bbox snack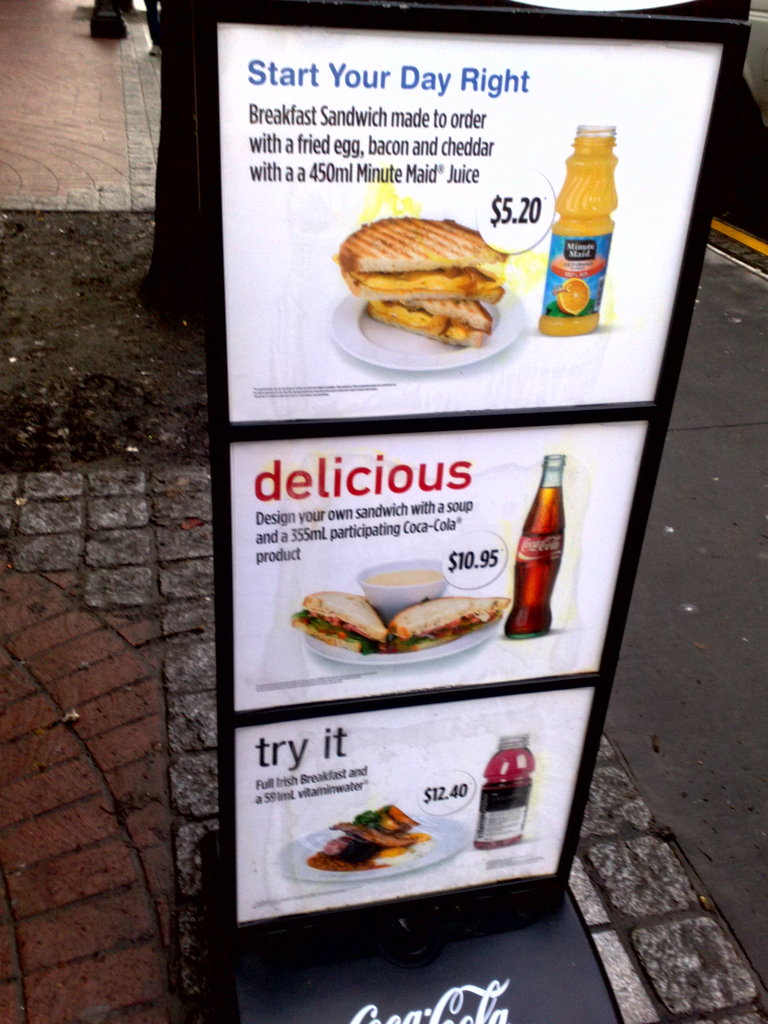
bbox(294, 568, 526, 668)
